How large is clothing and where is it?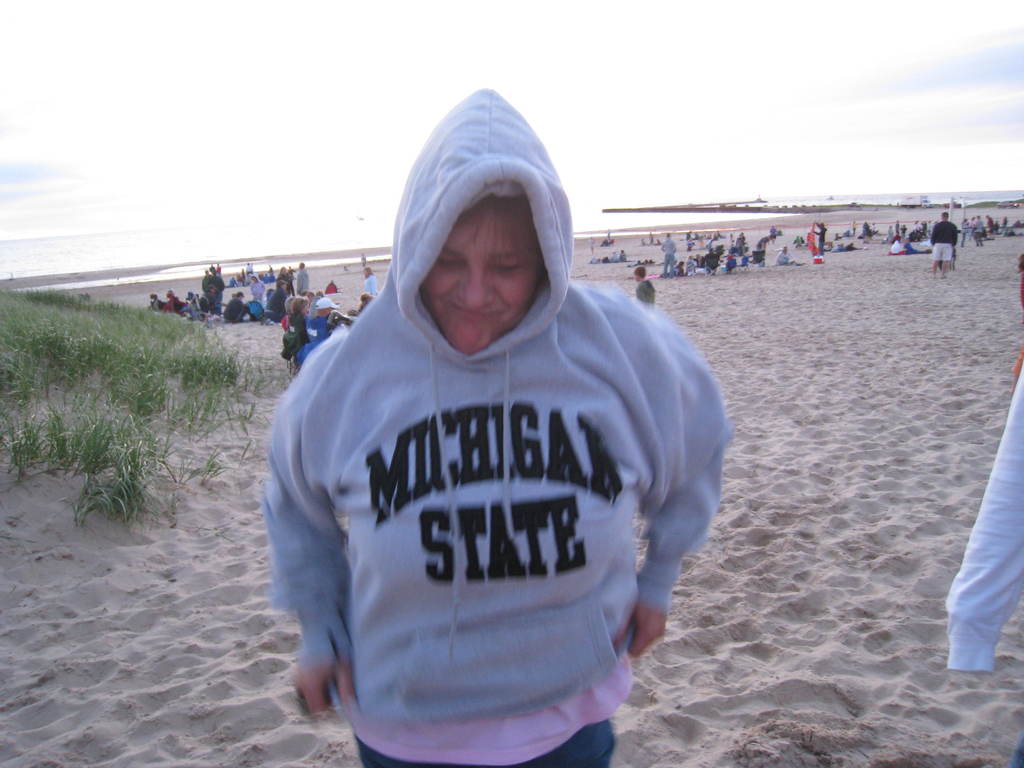
Bounding box: bbox(774, 250, 791, 263).
